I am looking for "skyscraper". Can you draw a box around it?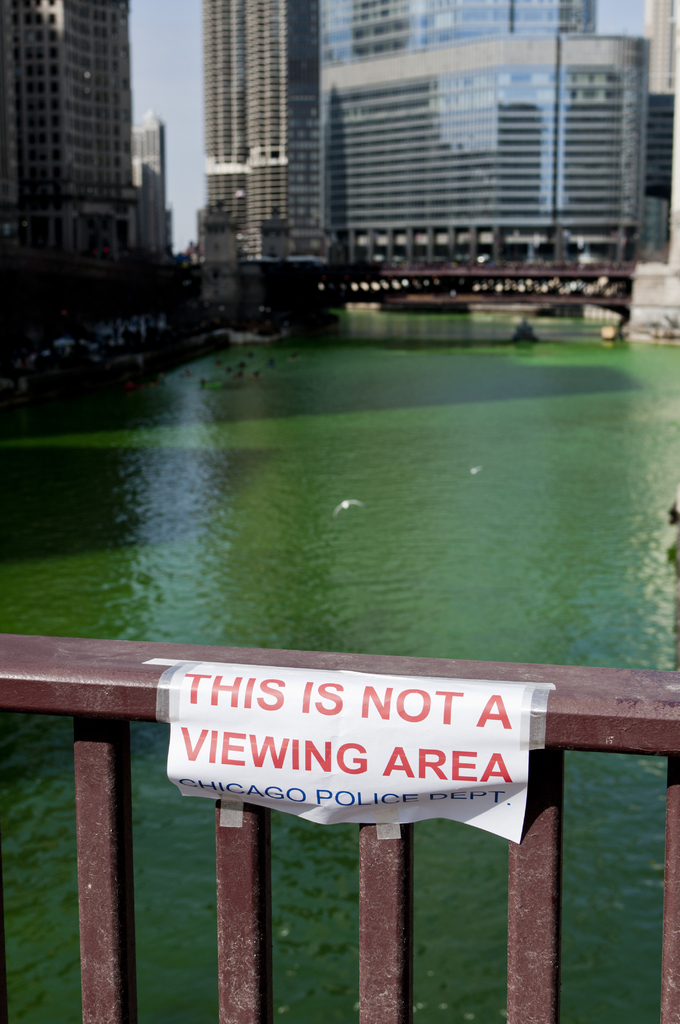
Sure, the bounding box is Rect(127, 116, 182, 283).
